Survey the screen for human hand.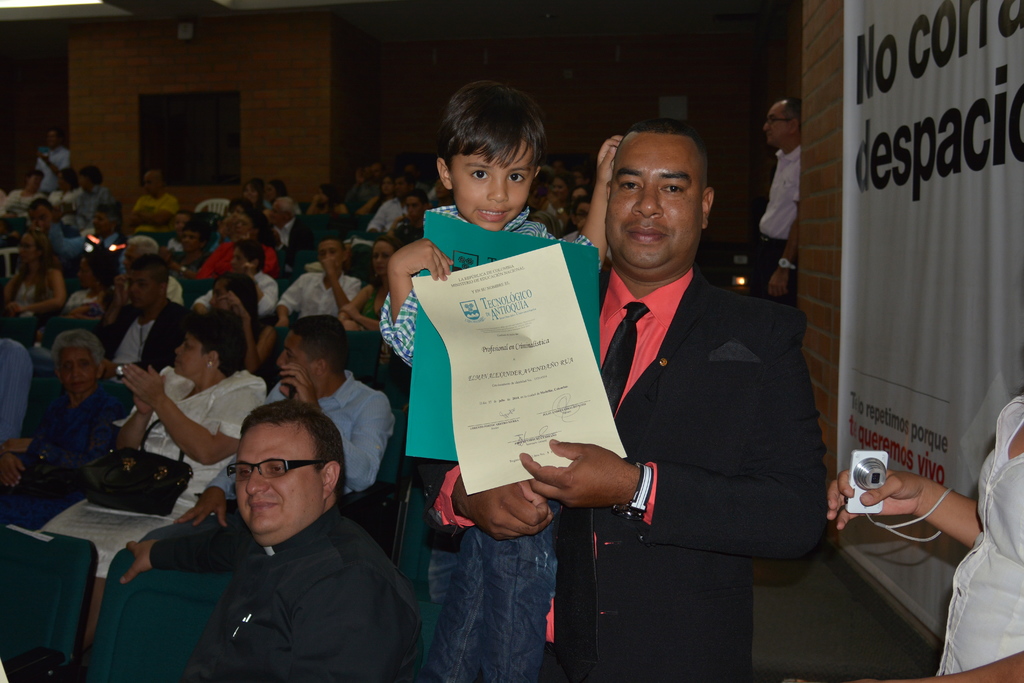
Survey found: [x1=219, y1=292, x2=252, y2=322].
